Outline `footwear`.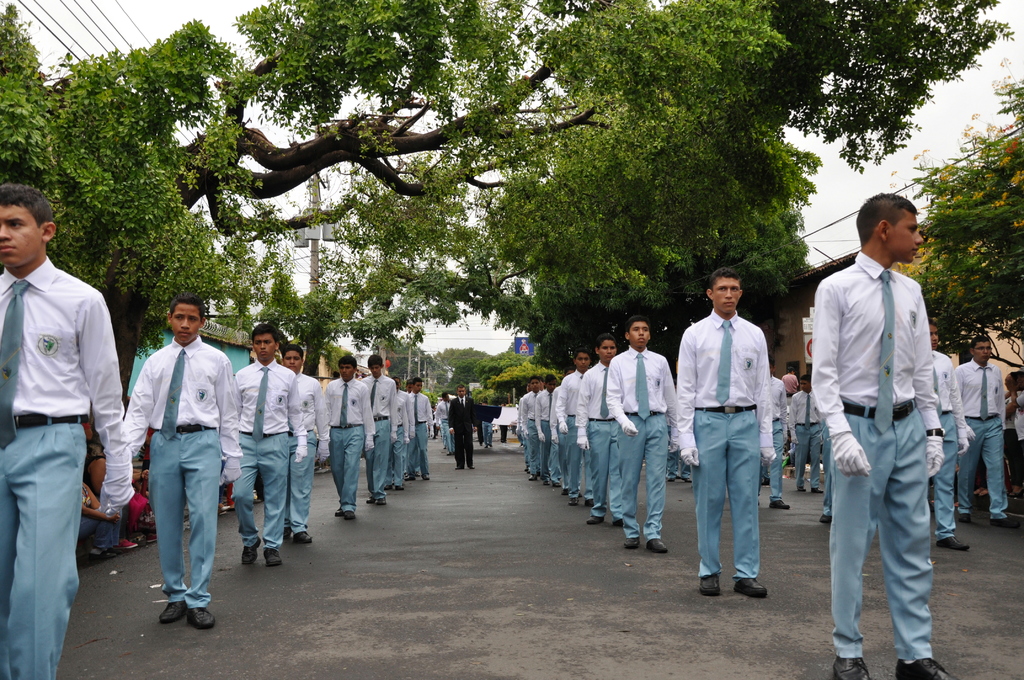
Outline: [x1=235, y1=537, x2=260, y2=567].
